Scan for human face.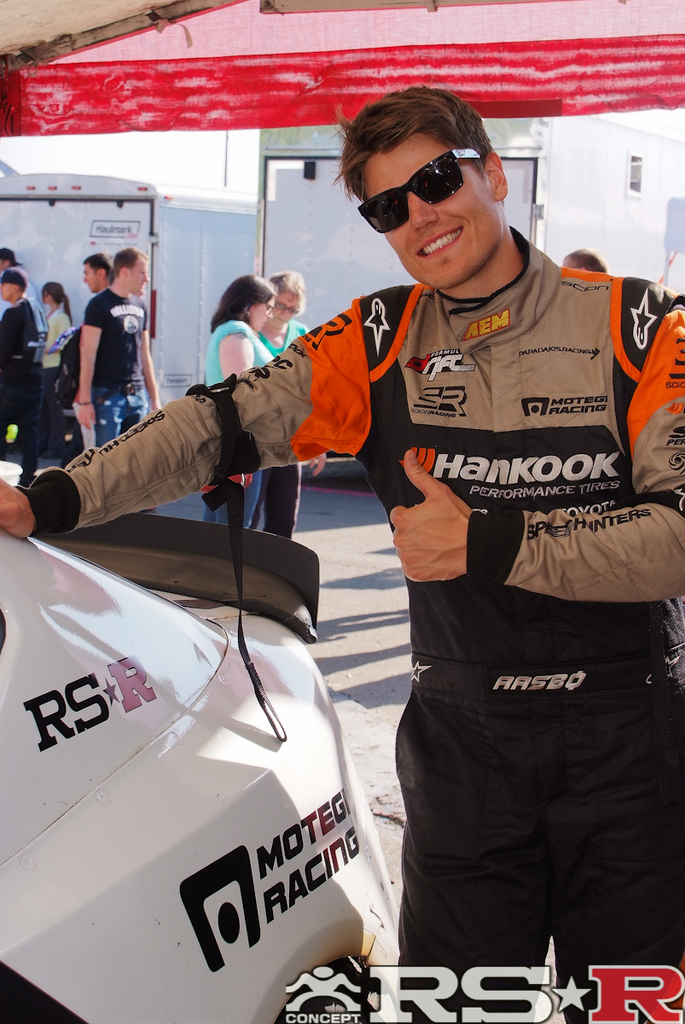
Scan result: 0, 280, 19, 300.
